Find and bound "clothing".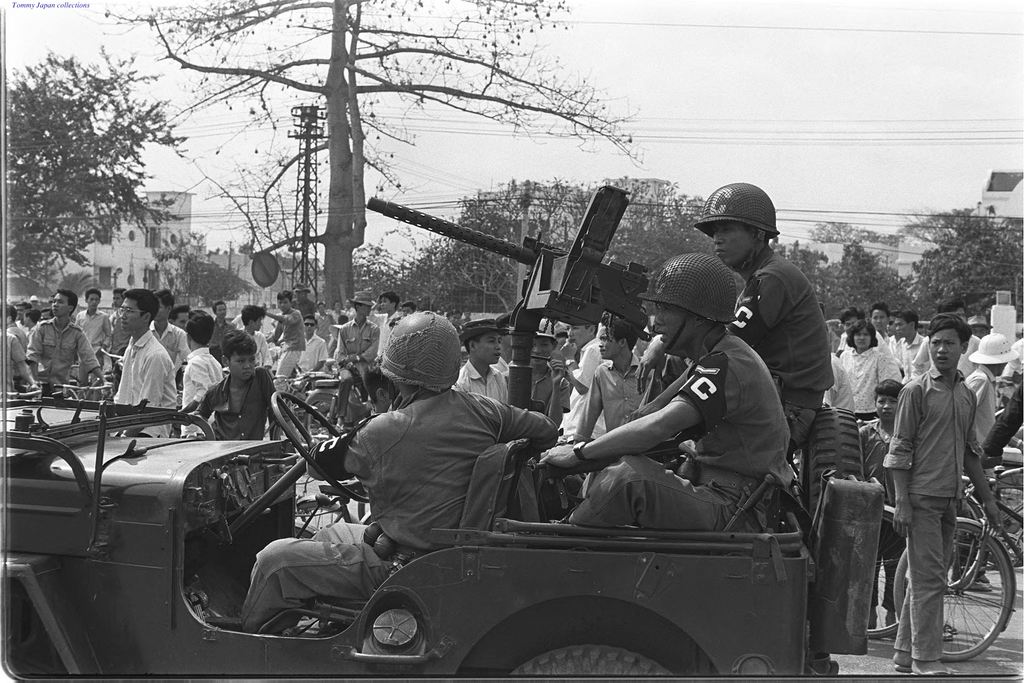
Bound: bbox=(241, 386, 555, 637).
